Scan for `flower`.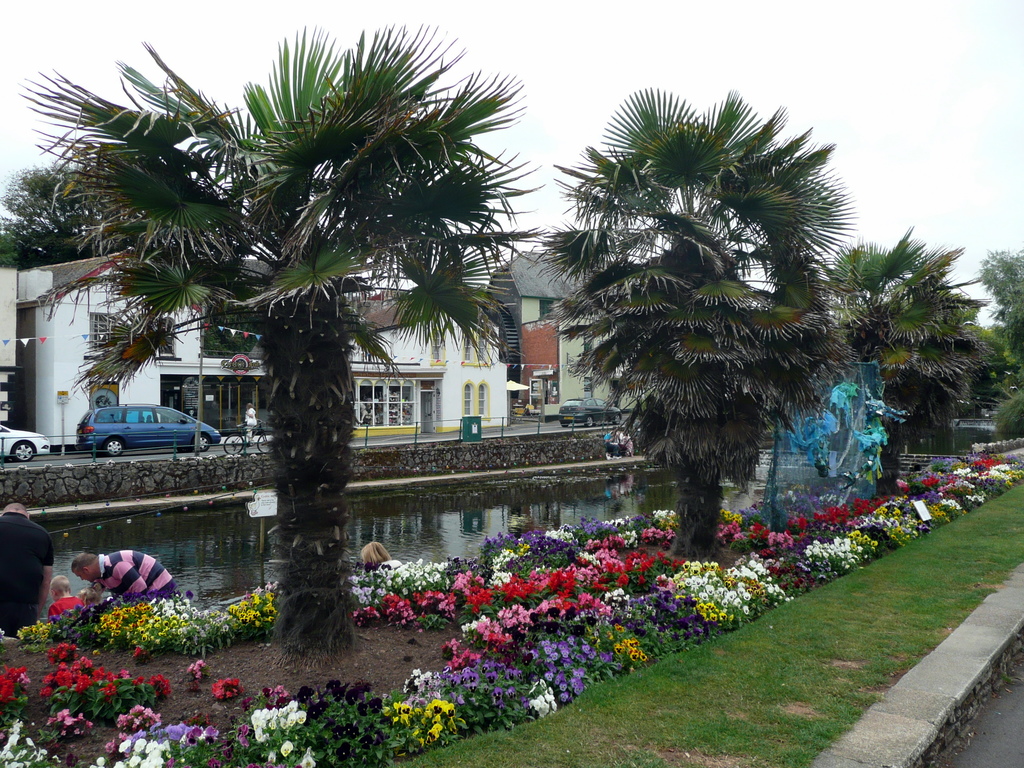
Scan result: (282, 700, 298, 710).
